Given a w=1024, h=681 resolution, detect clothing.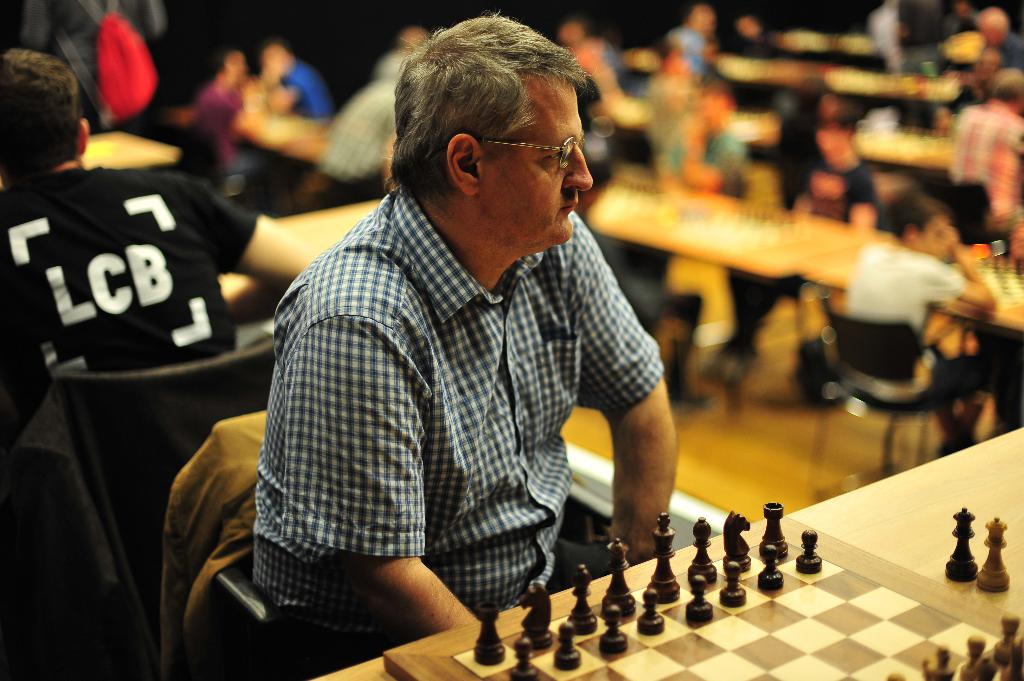
l=655, t=122, r=742, b=199.
